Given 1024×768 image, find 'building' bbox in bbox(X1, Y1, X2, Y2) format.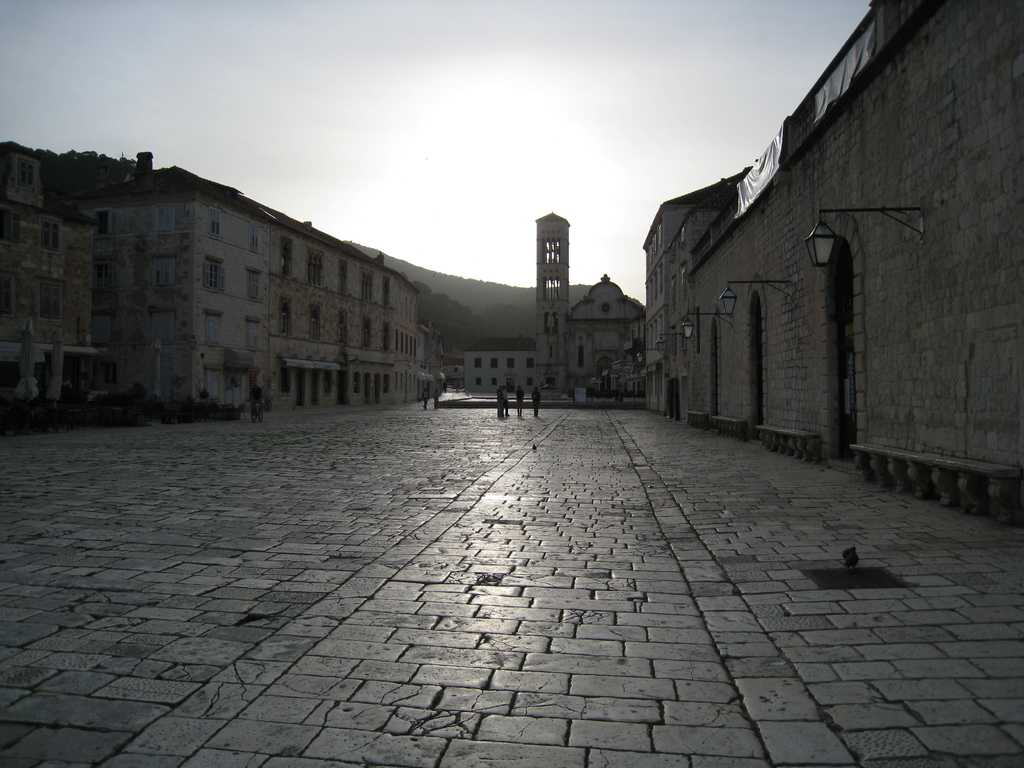
bbox(262, 202, 425, 420).
